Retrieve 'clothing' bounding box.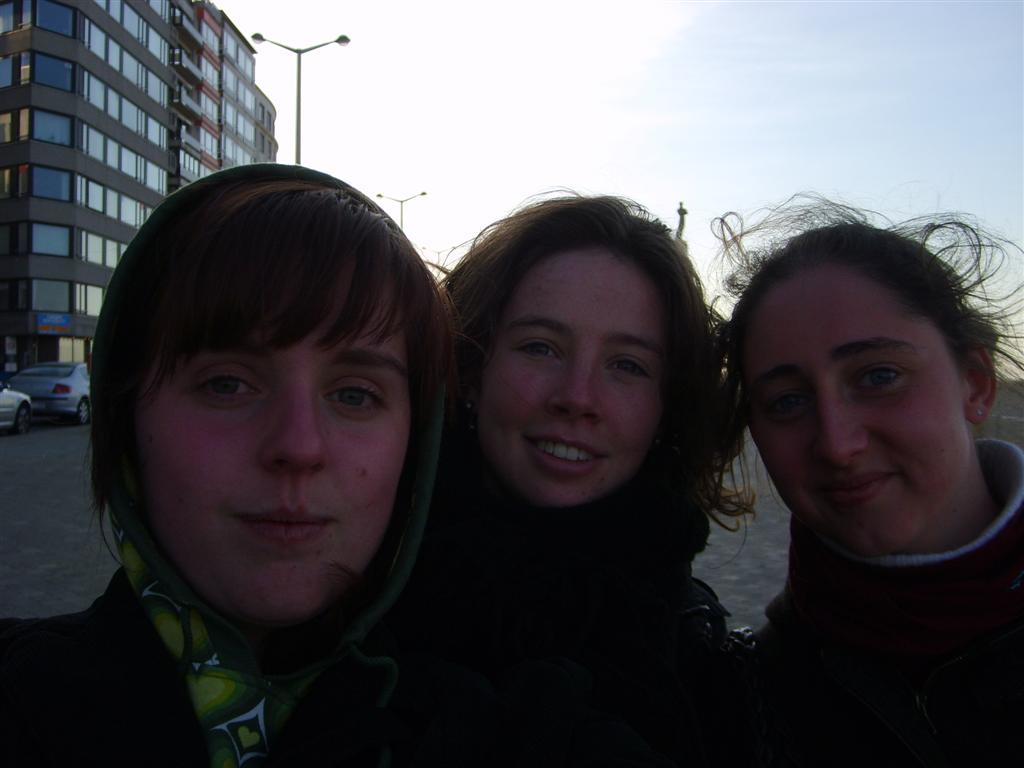
Bounding box: [752, 435, 1023, 767].
